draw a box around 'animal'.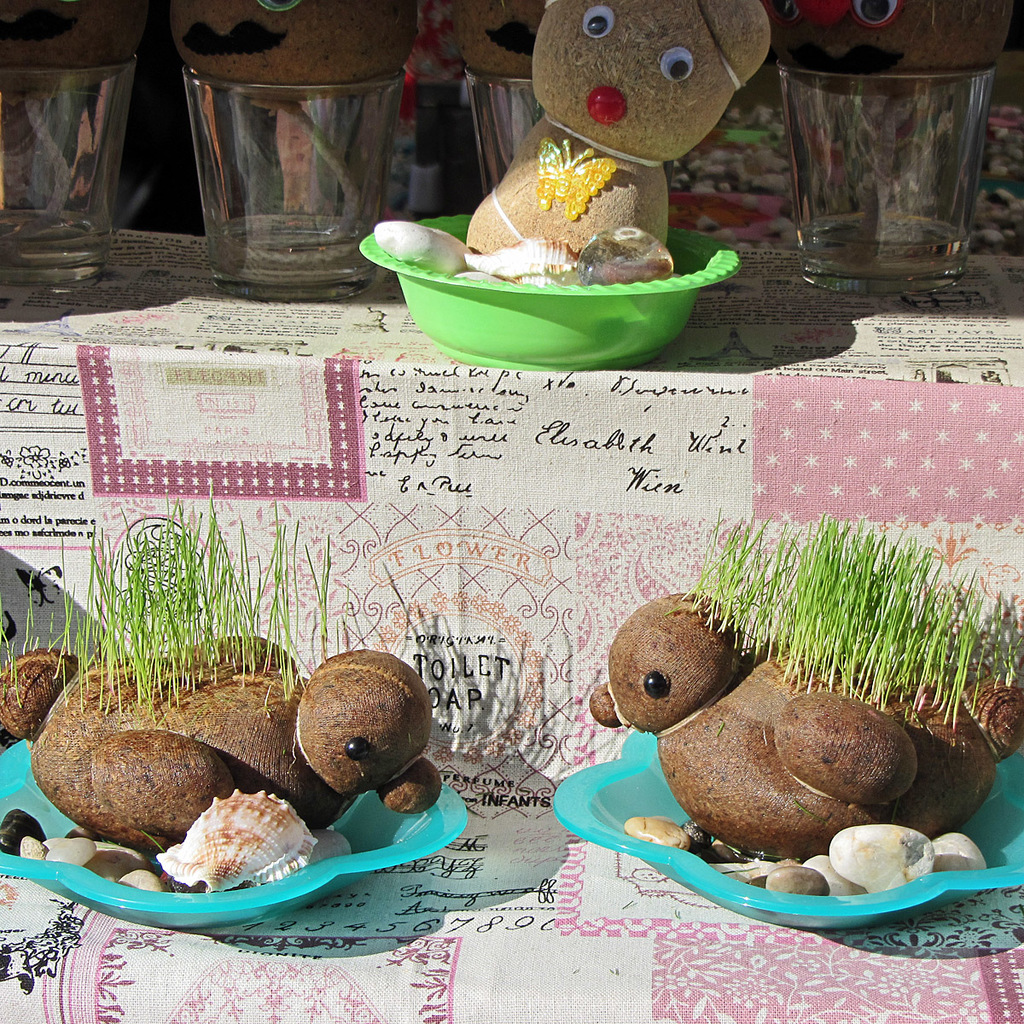
crop(175, 0, 418, 259).
